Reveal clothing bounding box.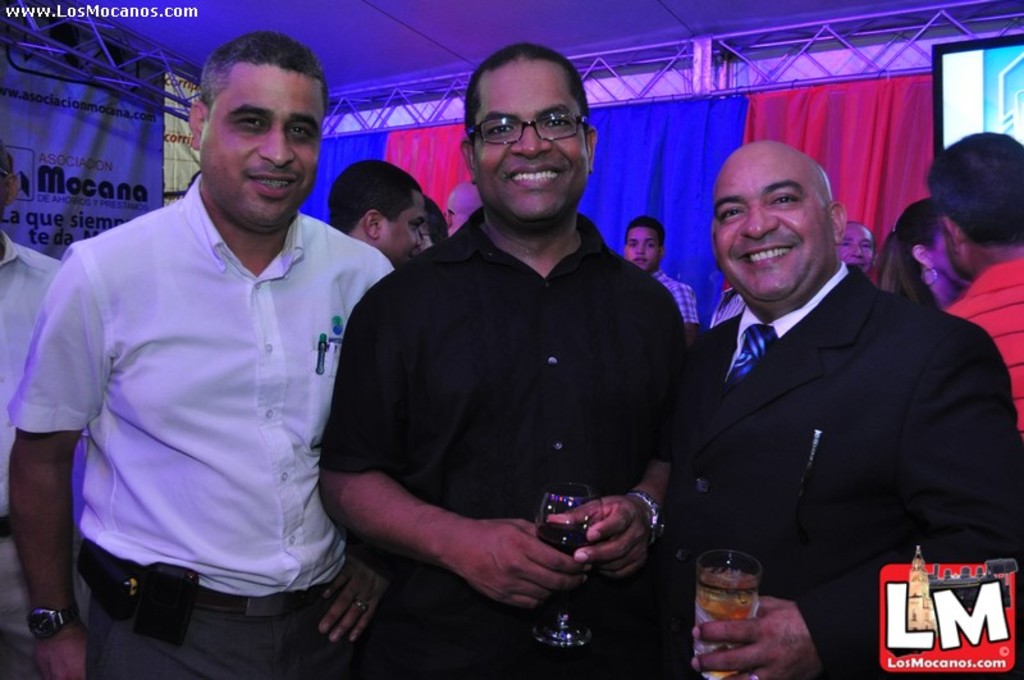
Revealed: box=[680, 263, 1019, 679].
